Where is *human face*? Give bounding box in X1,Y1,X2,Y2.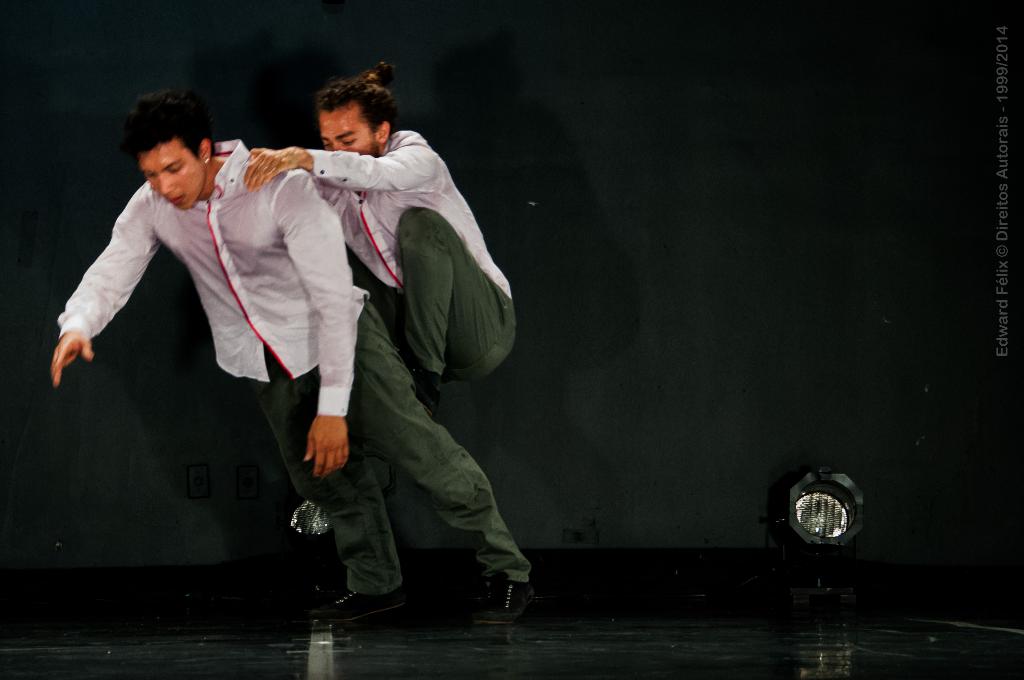
318,102,379,151.
